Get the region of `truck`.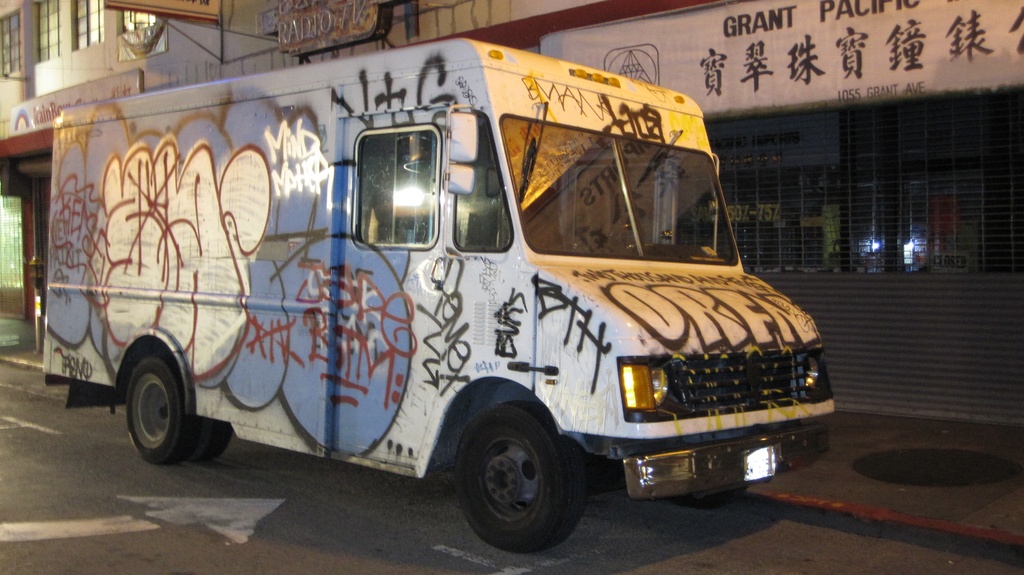
region(40, 34, 840, 553).
